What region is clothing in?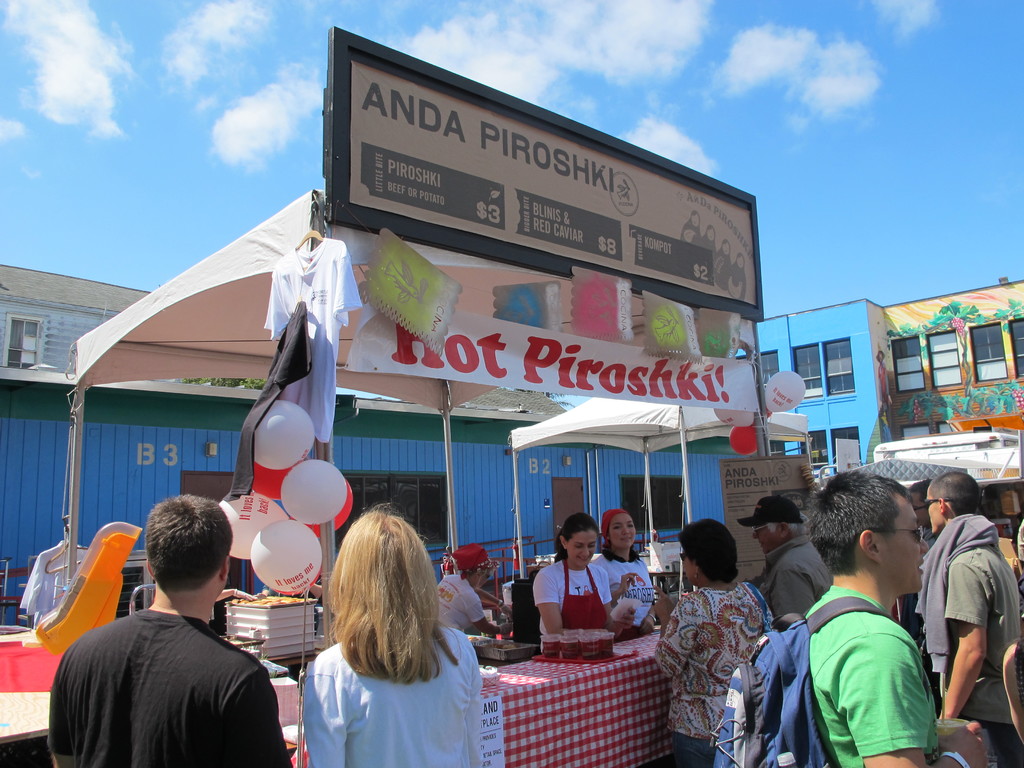
l=295, t=640, r=483, b=767.
